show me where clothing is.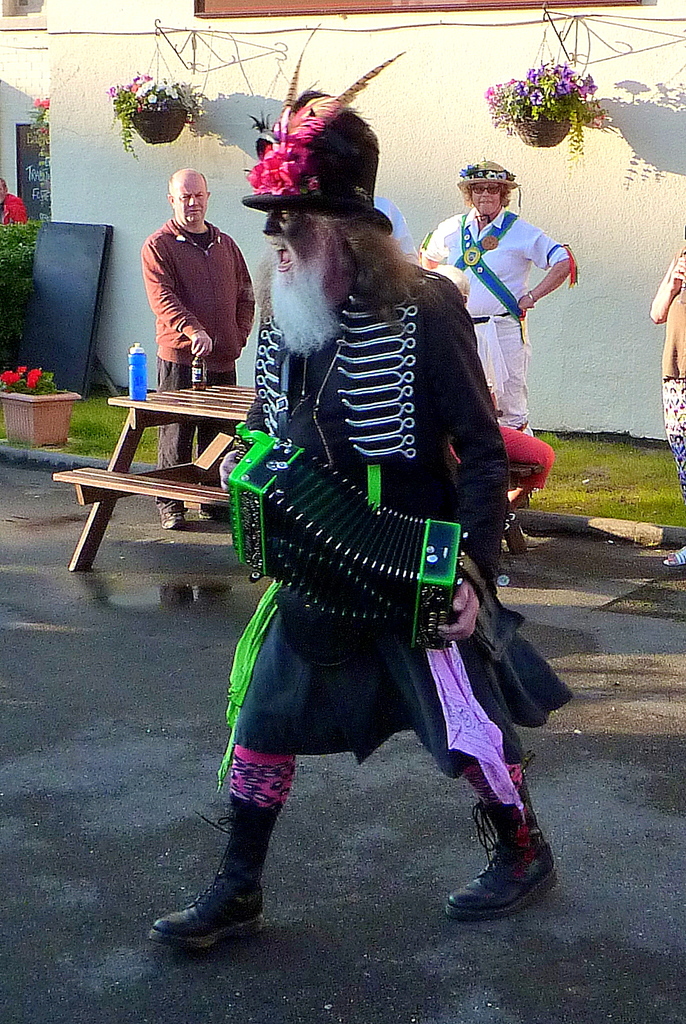
clothing is at bbox=(421, 204, 579, 436).
